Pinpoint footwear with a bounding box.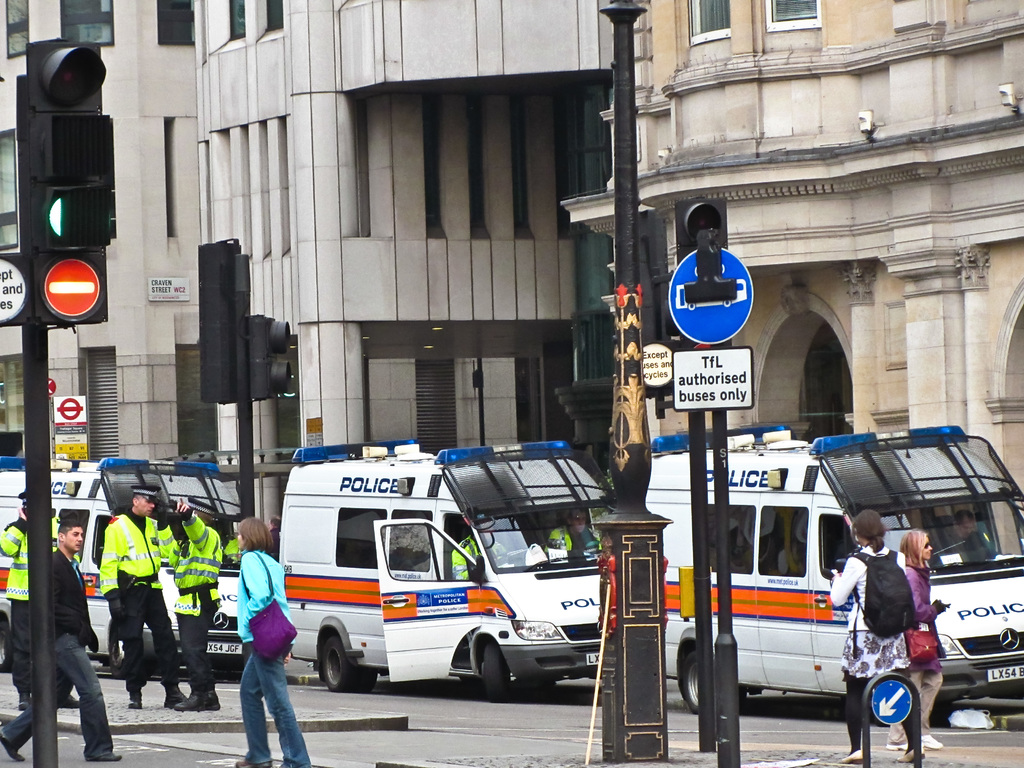
(left=919, top=730, right=945, bottom=751).
